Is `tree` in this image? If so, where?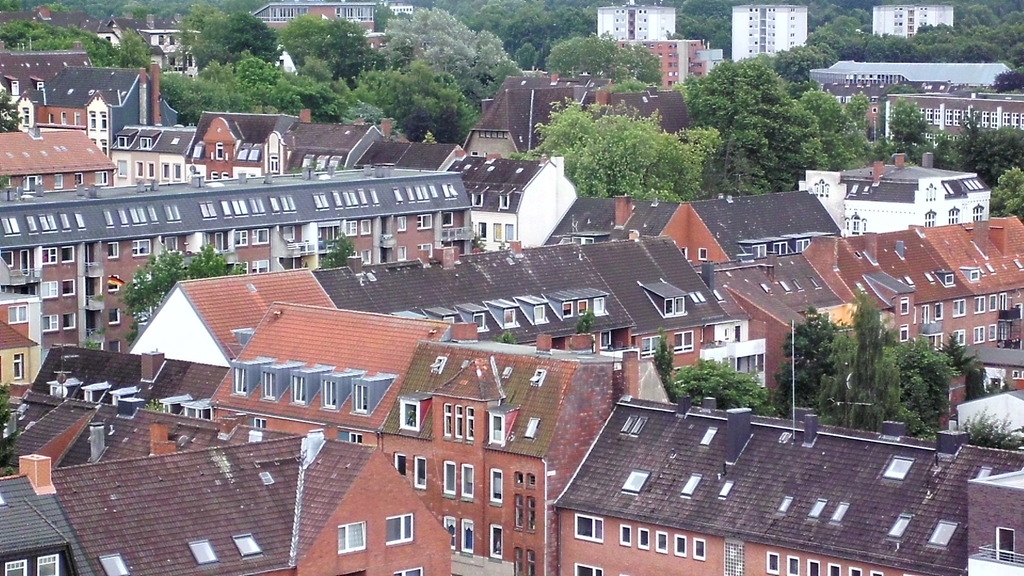
Yes, at box(190, 5, 270, 59).
